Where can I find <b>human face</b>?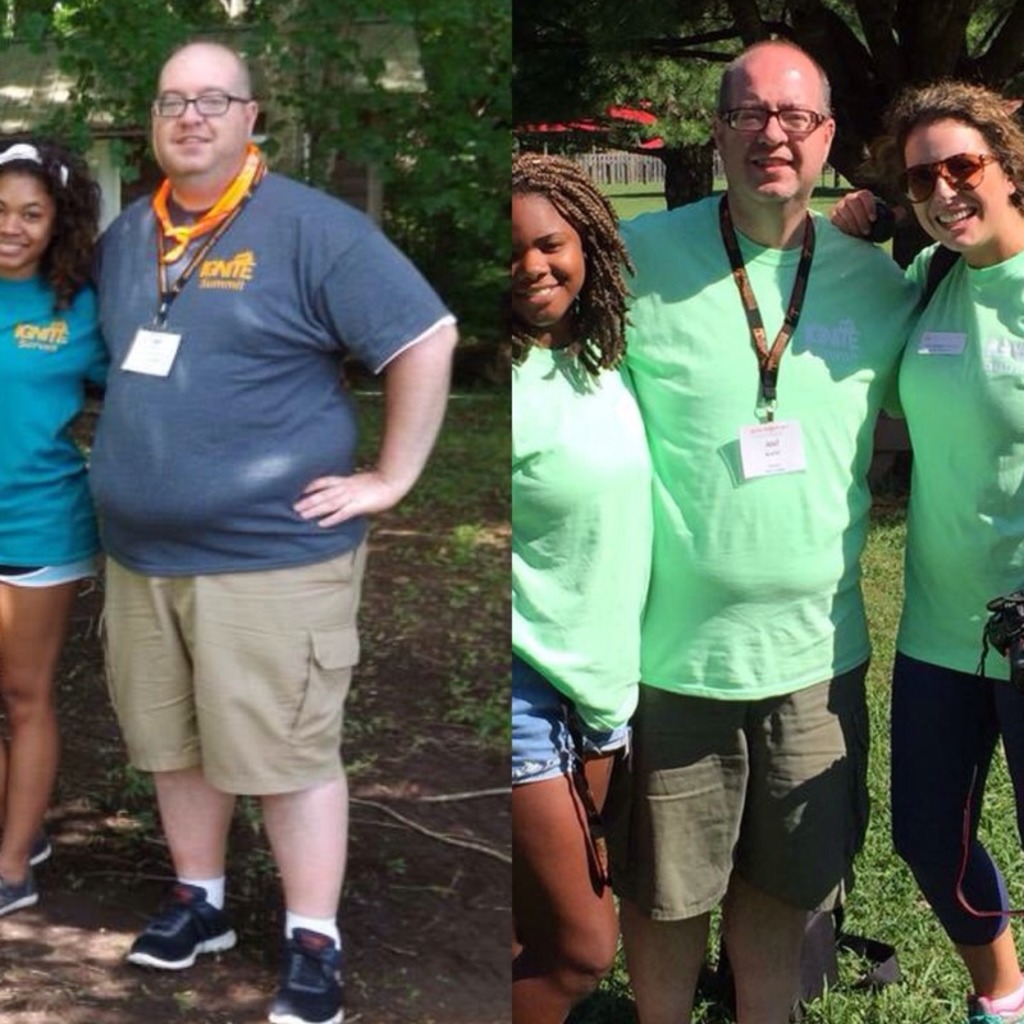
You can find it at 511:187:582:325.
